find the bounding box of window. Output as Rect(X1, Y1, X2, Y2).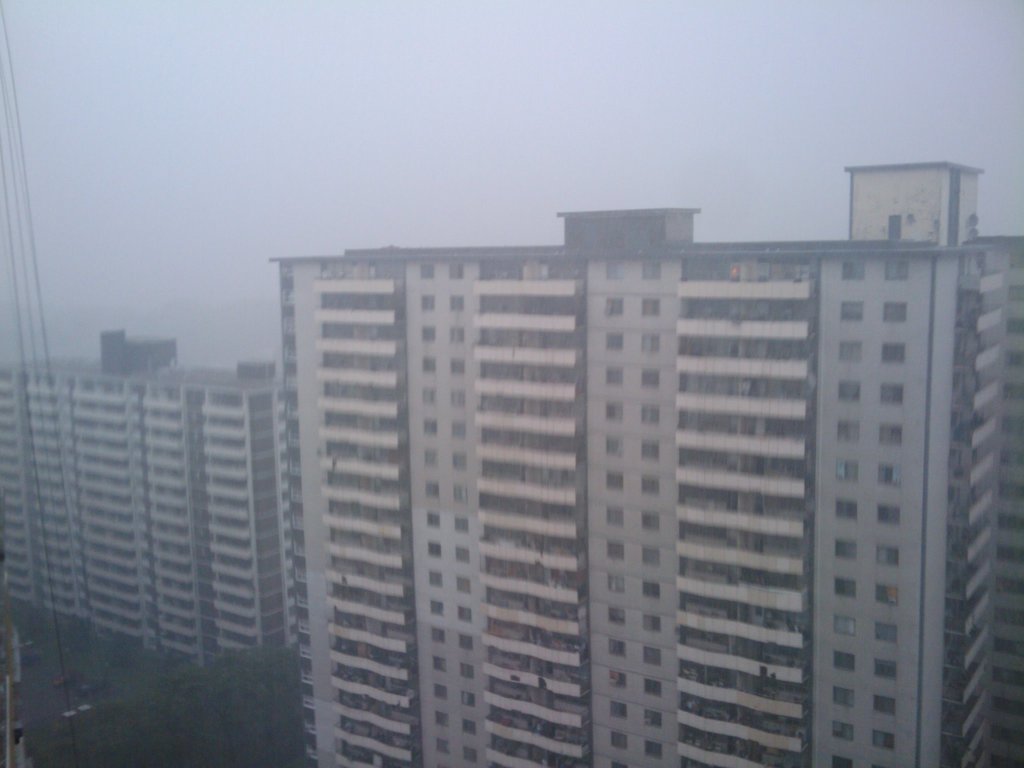
Rect(606, 539, 625, 564).
